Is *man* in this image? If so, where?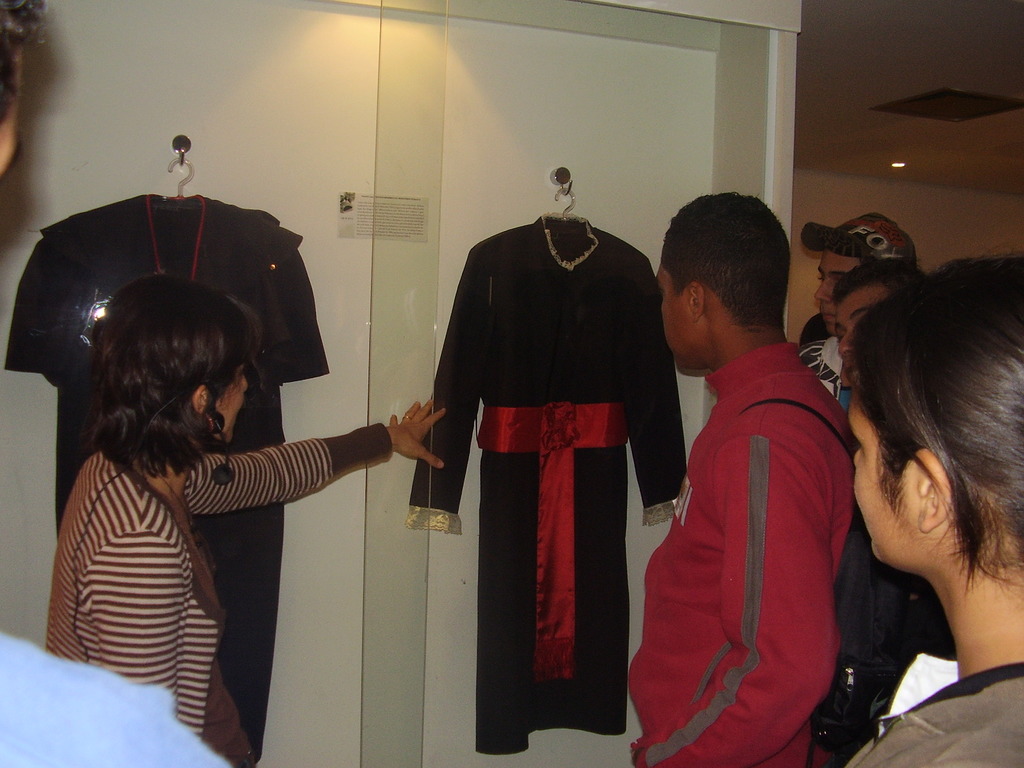
Yes, at x1=835, y1=250, x2=921, y2=653.
